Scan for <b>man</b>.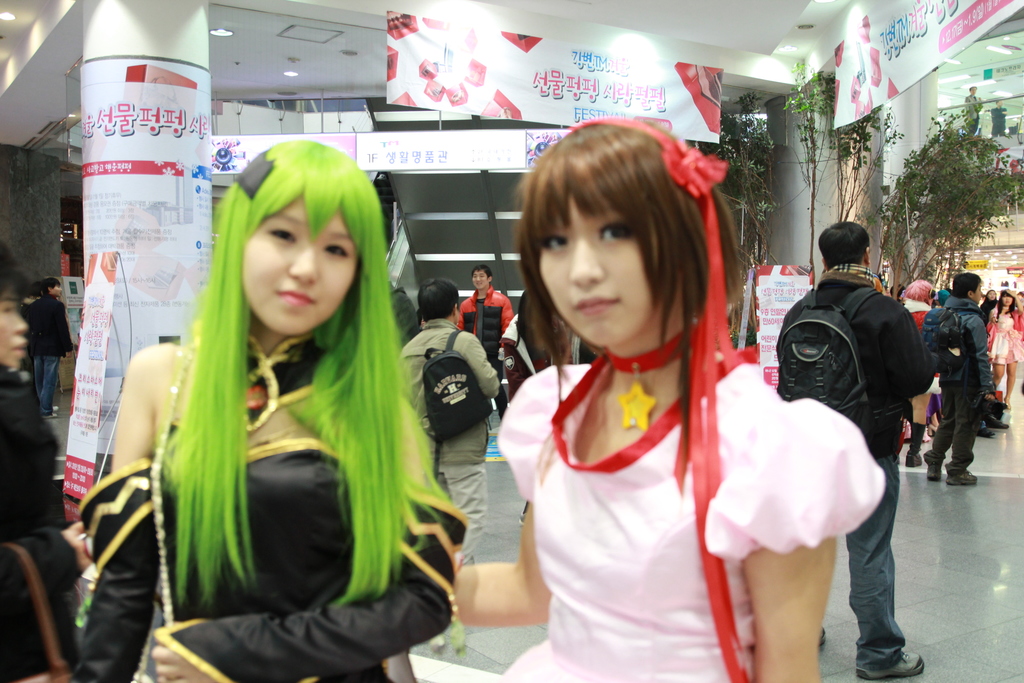
Scan result: region(920, 268, 994, 484).
